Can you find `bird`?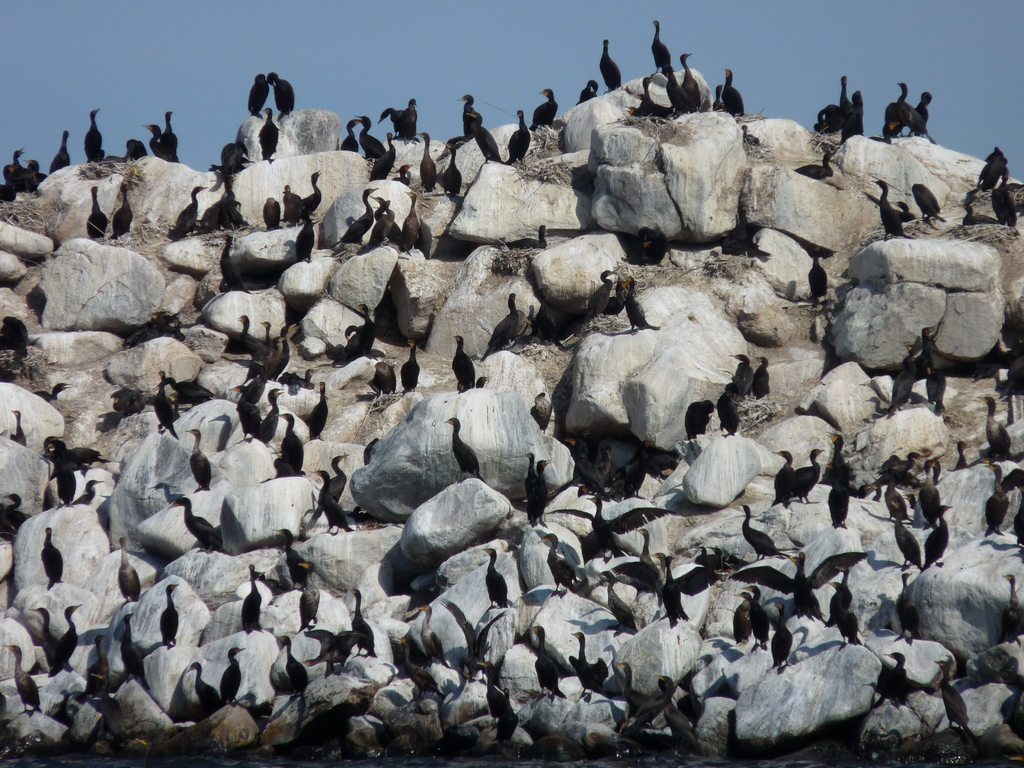
Yes, bounding box: <bbox>324, 299, 385, 362</bbox>.
